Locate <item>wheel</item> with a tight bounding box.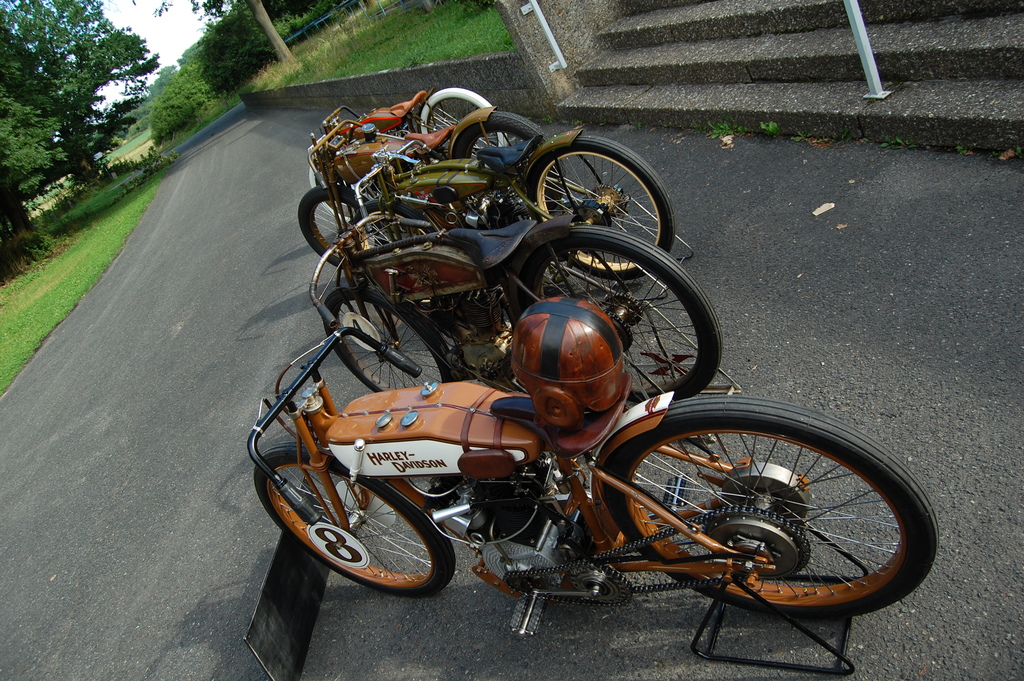
Rect(321, 284, 461, 395).
